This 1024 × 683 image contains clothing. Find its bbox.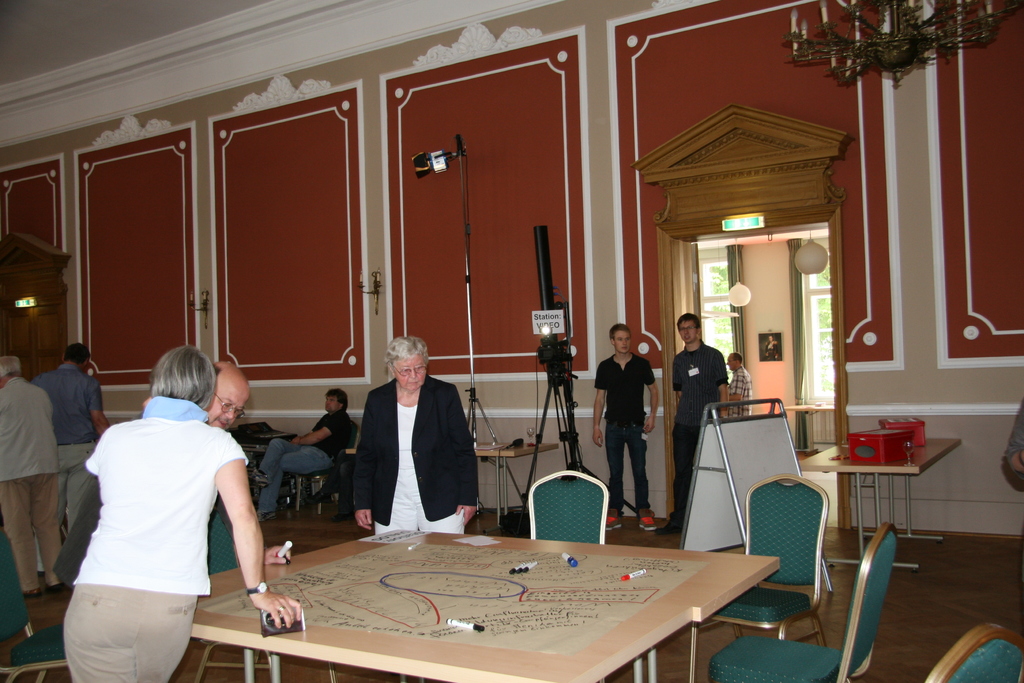
left=728, top=365, right=755, bottom=420.
